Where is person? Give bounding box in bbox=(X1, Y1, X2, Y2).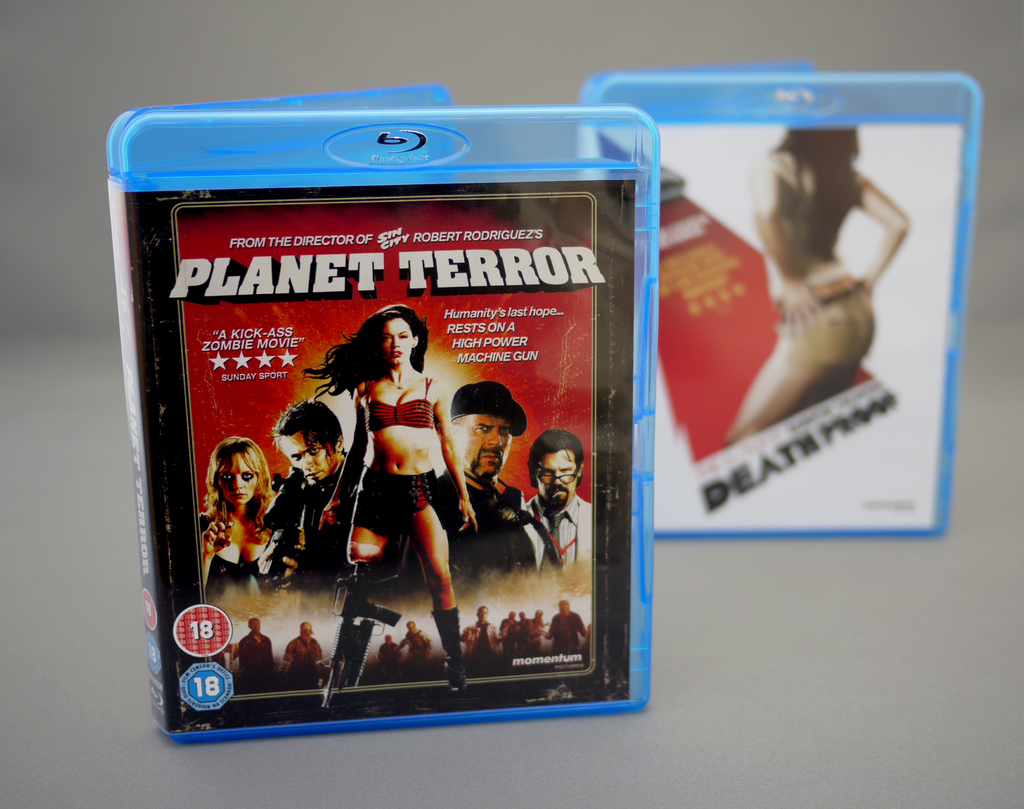
bbox=(437, 382, 537, 589).
